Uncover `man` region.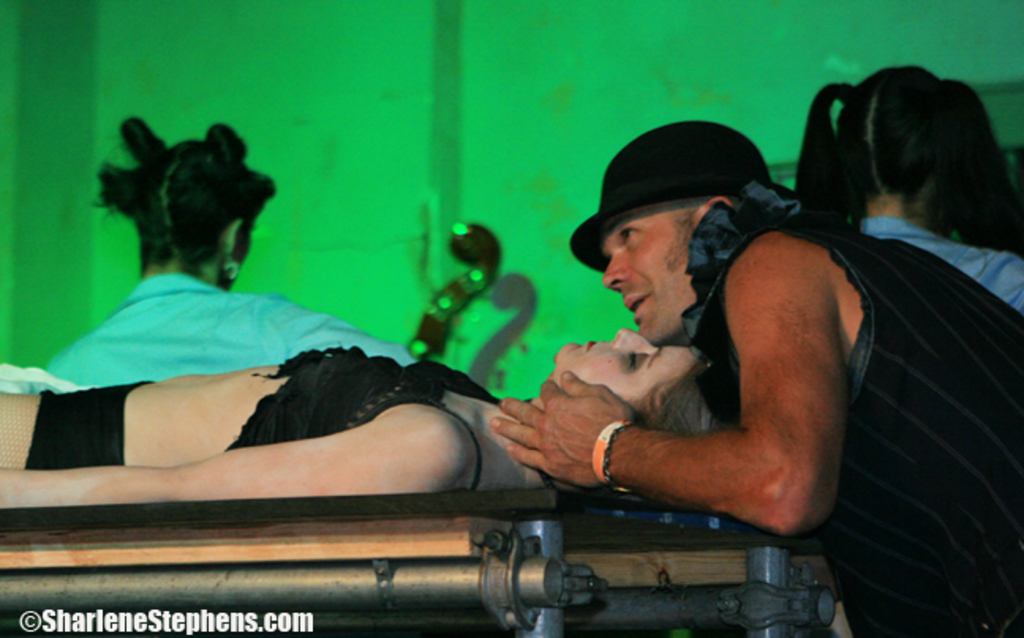
Uncovered: bbox=(465, 93, 967, 594).
